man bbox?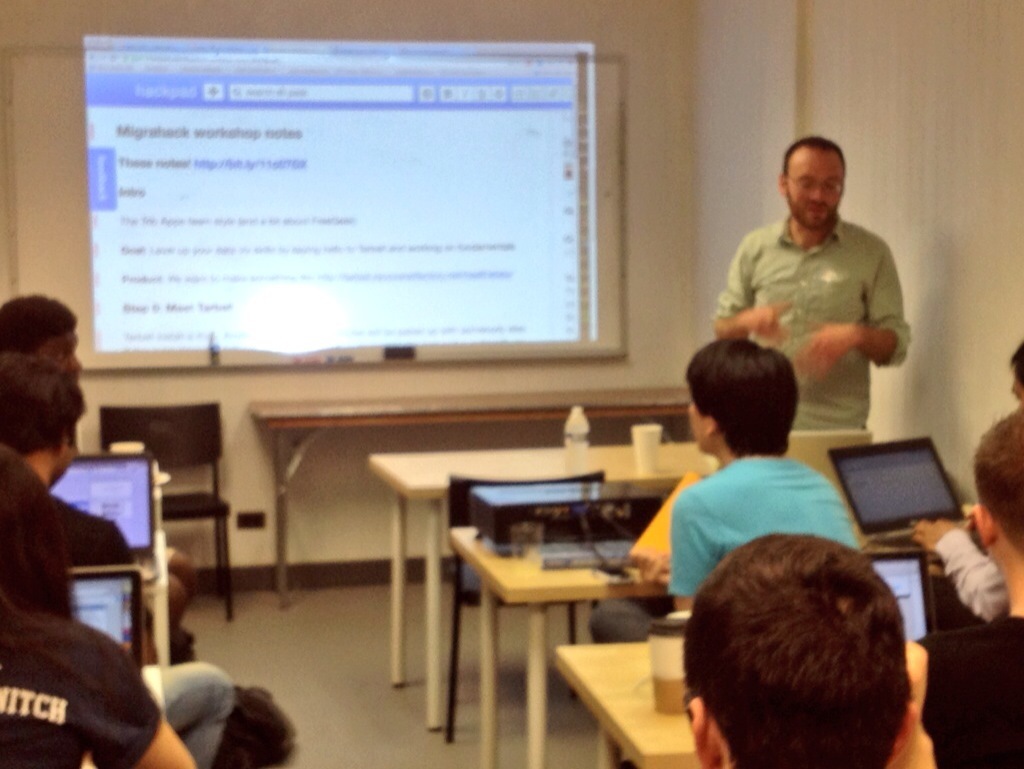
box=[917, 406, 1023, 768]
